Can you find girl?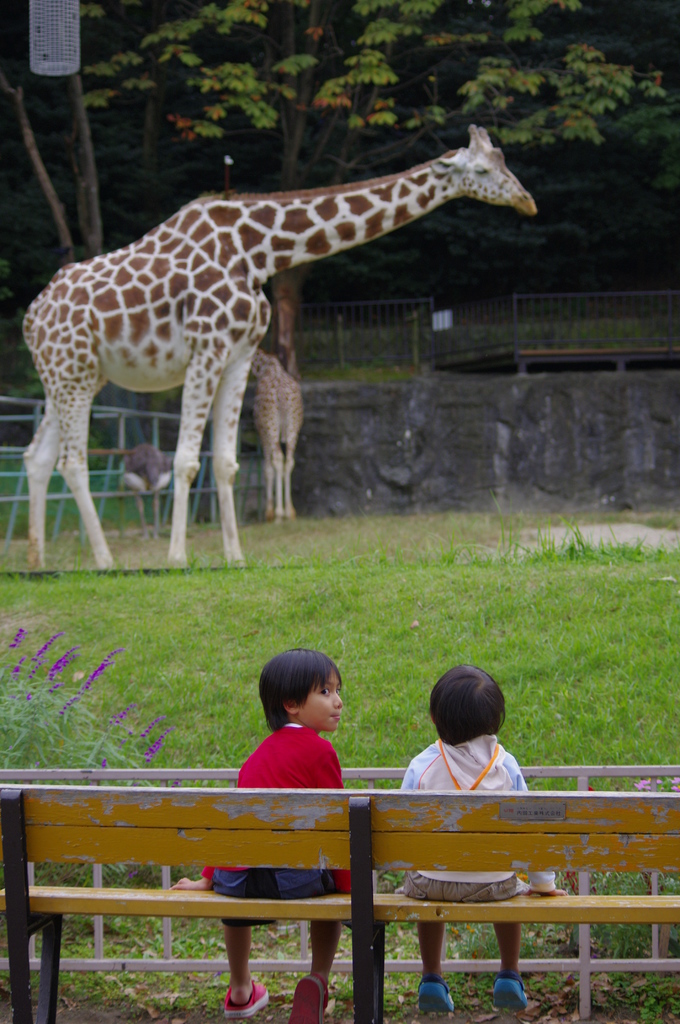
Yes, bounding box: locate(403, 666, 566, 1018).
